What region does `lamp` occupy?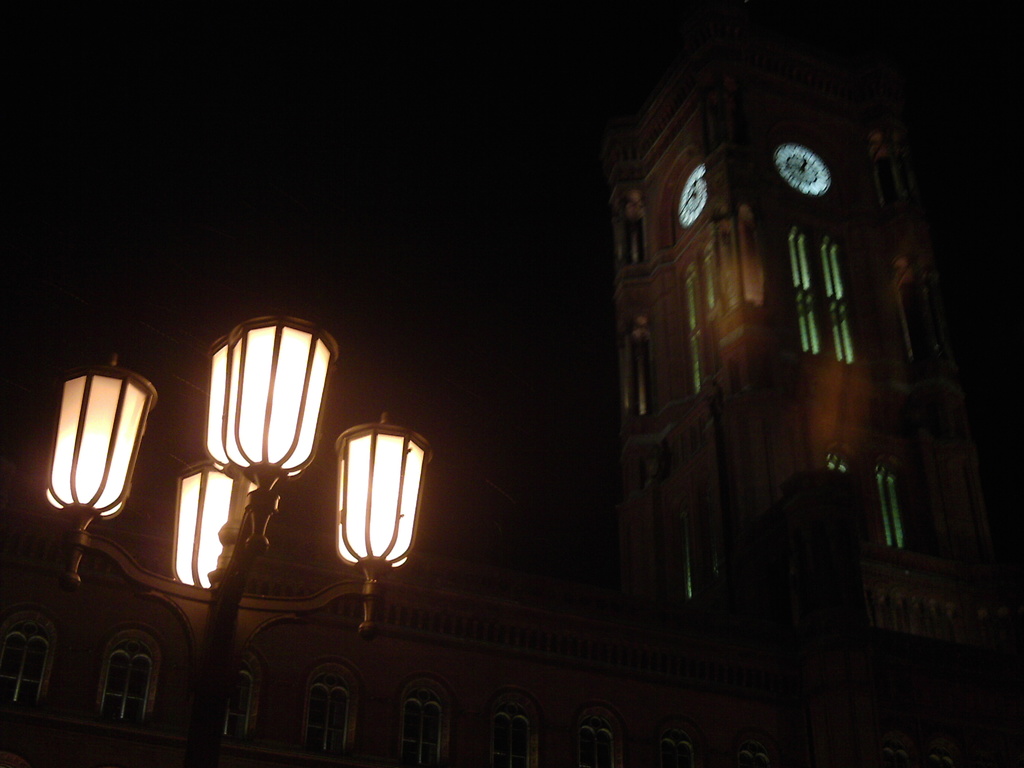
locate(202, 307, 342, 550).
